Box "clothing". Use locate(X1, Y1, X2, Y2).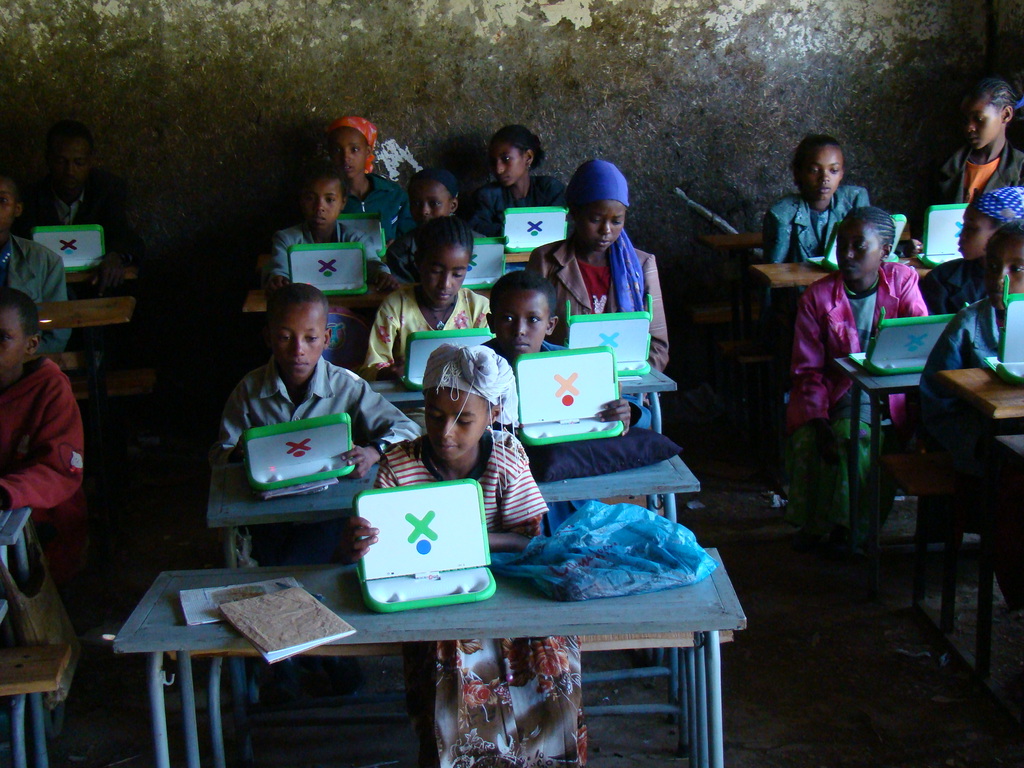
locate(469, 171, 560, 244).
